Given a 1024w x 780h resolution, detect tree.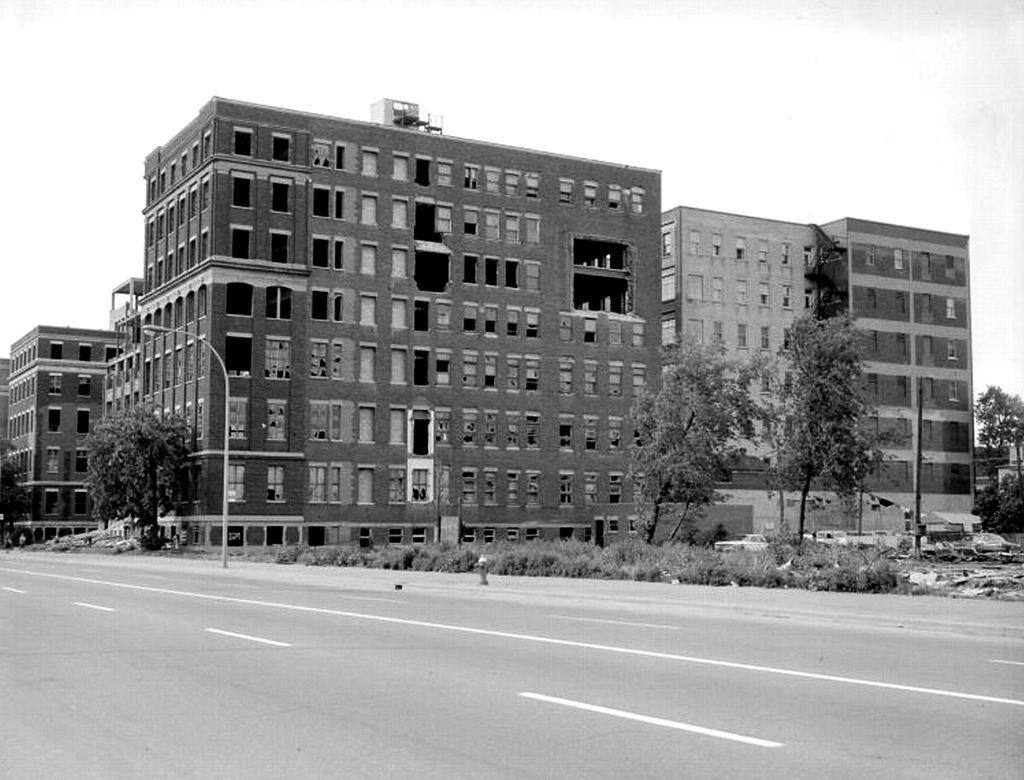
locate(79, 396, 198, 559).
